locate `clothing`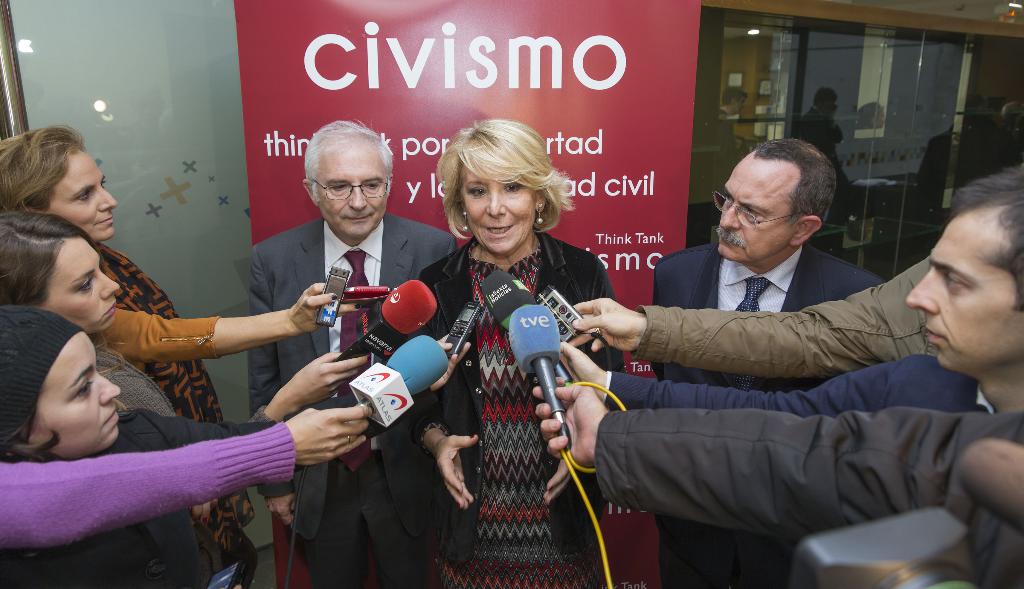
x1=604, y1=414, x2=1023, y2=588
